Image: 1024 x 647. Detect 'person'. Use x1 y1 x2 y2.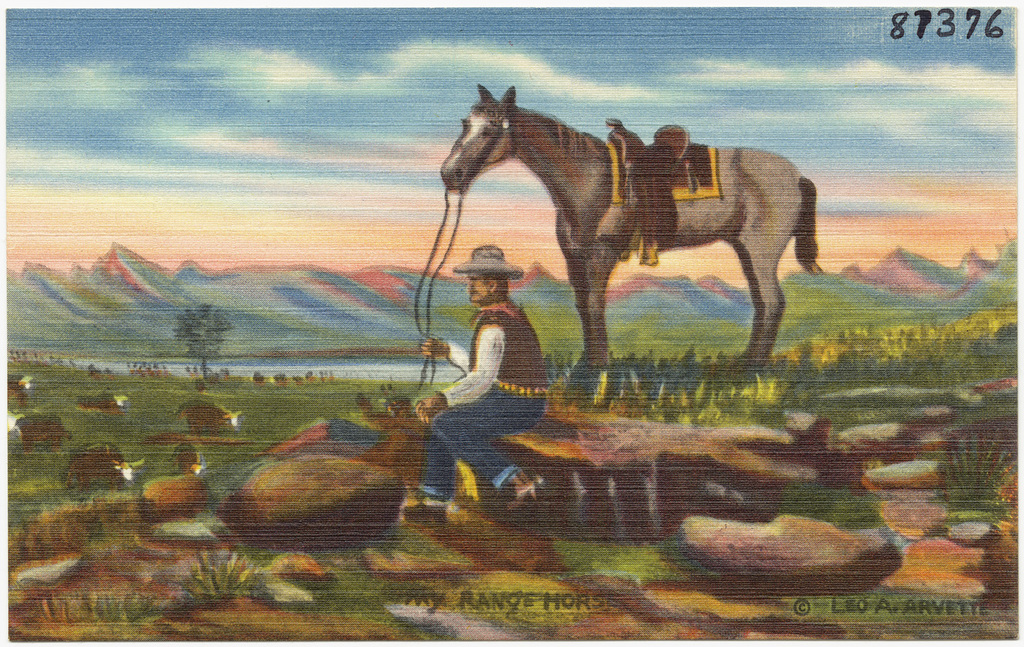
403 243 550 513.
